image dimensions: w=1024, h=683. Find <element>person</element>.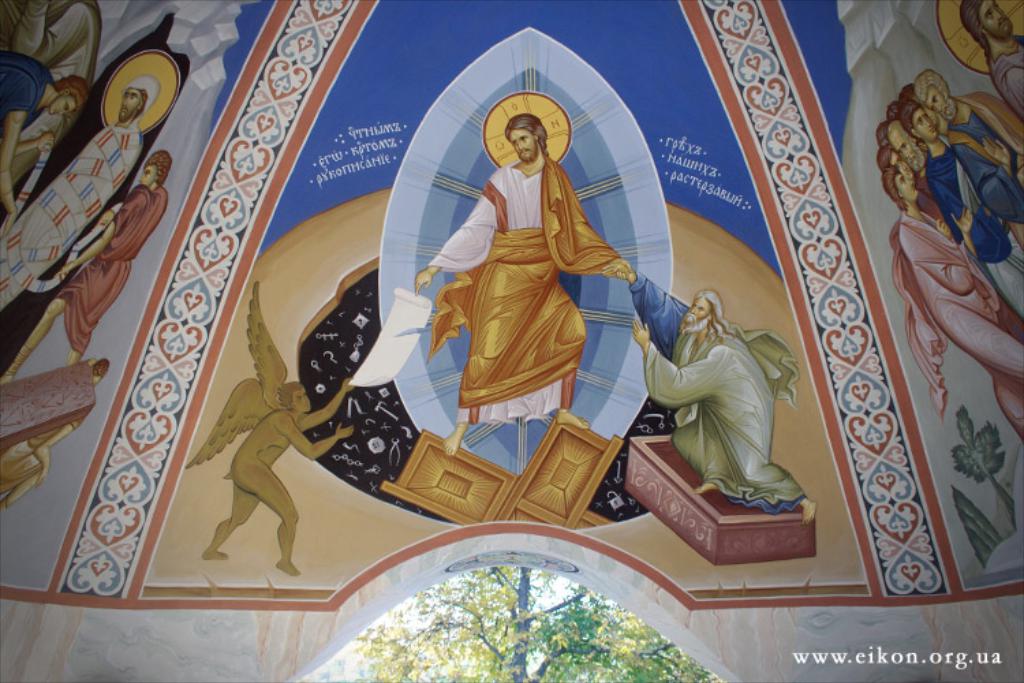
<bbox>963, 0, 1023, 123</bbox>.
